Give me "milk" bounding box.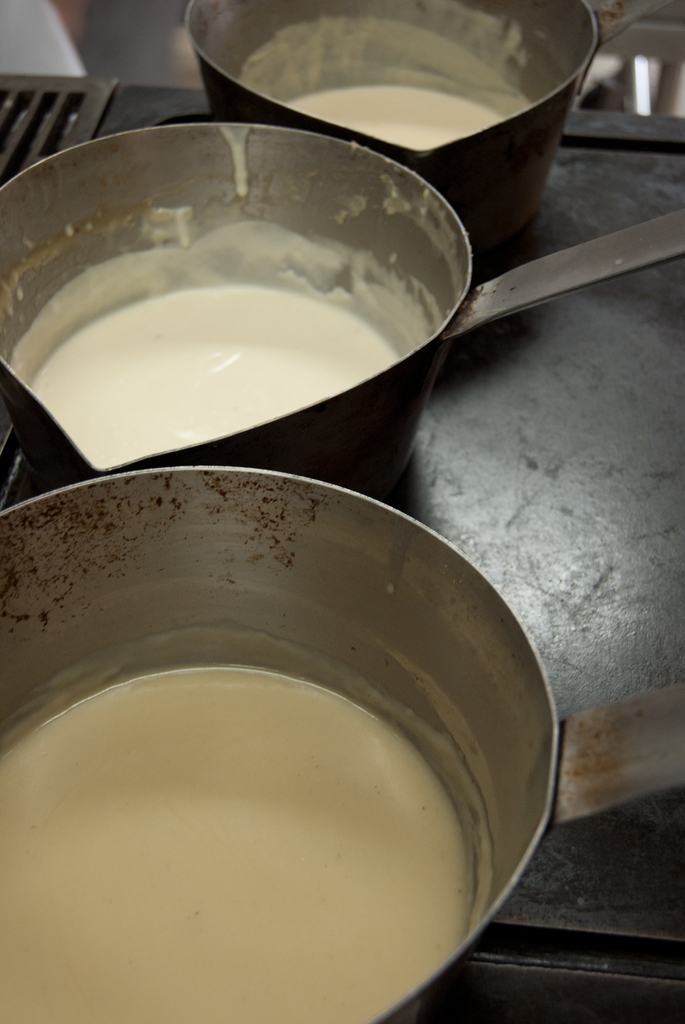
pyautogui.locateOnScreen(281, 83, 500, 155).
